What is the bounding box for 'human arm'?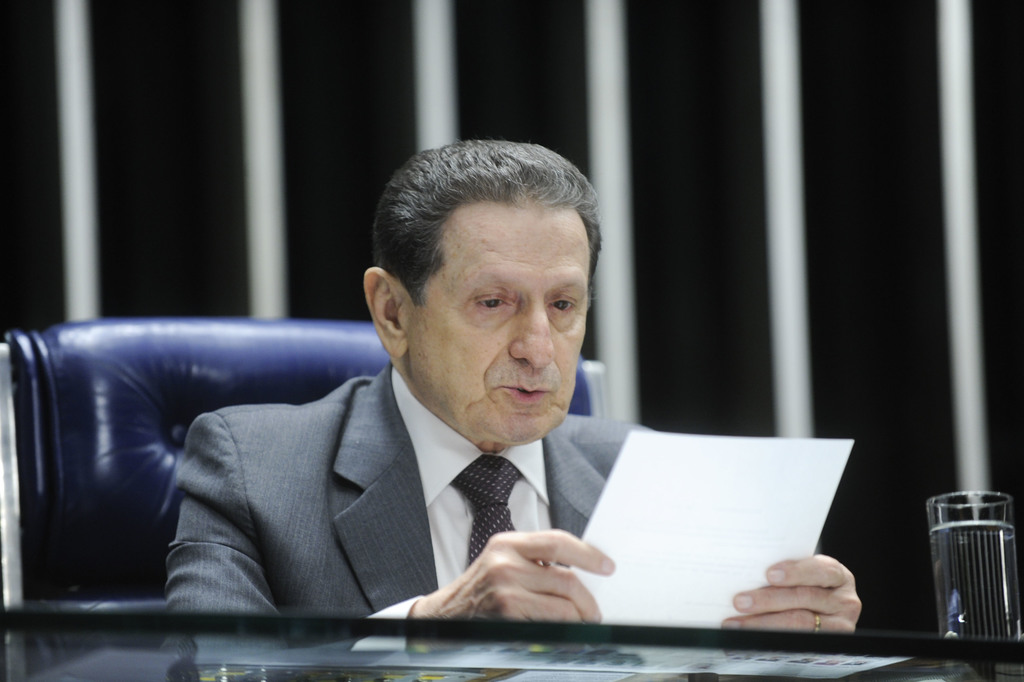
{"left": 161, "top": 419, "right": 614, "bottom": 665}.
